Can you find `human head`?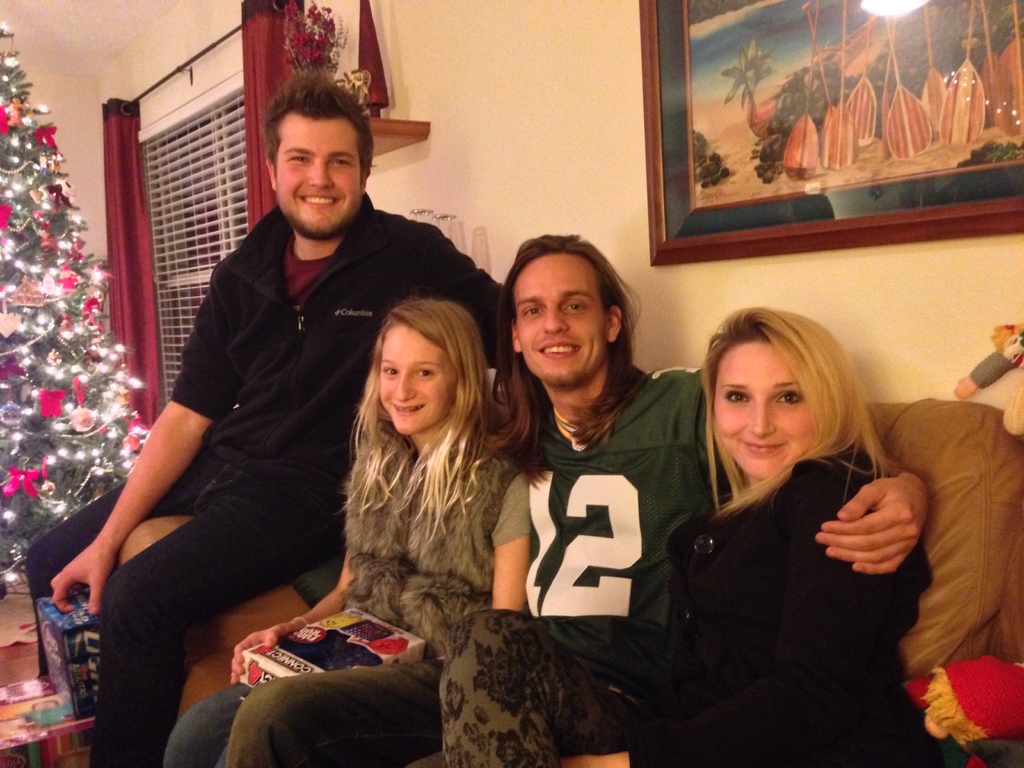
Yes, bounding box: (left=700, top=305, right=868, bottom=484).
